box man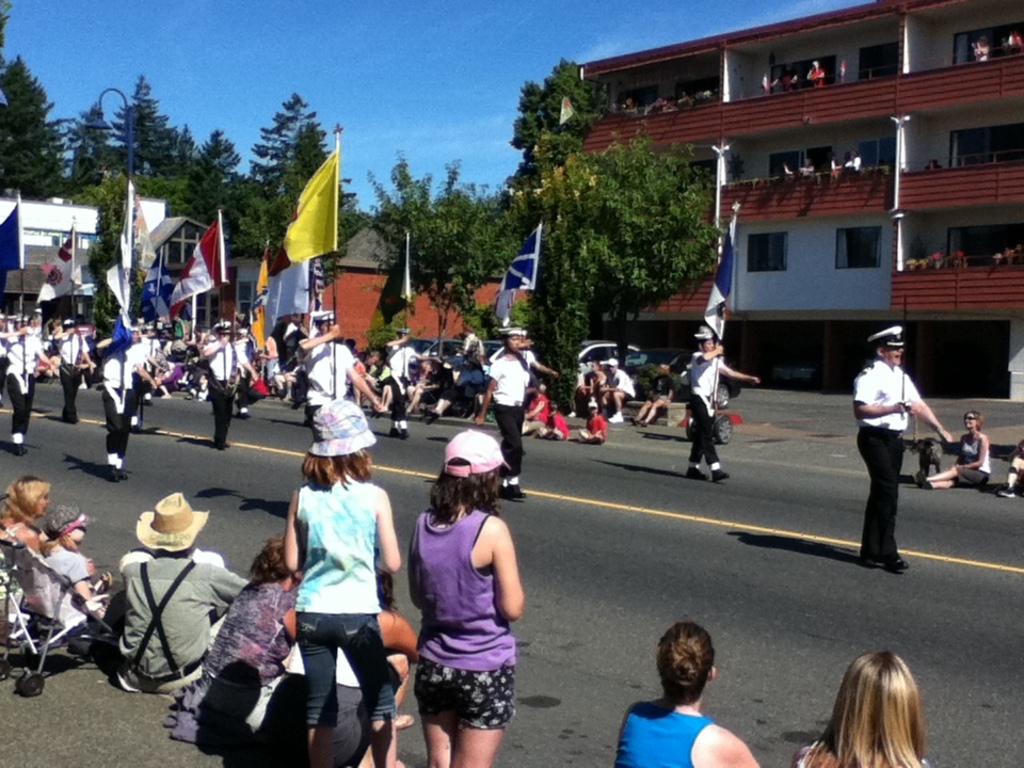
454, 318, 487, 418
